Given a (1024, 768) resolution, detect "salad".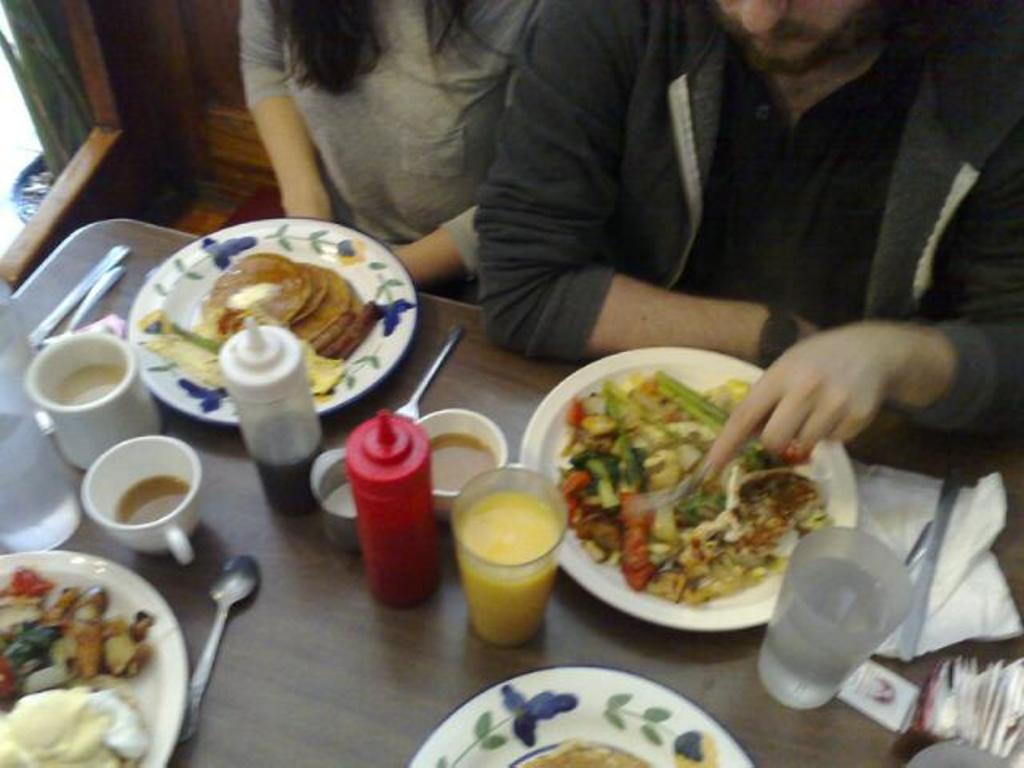
crop(544, 374, 846, 618).
